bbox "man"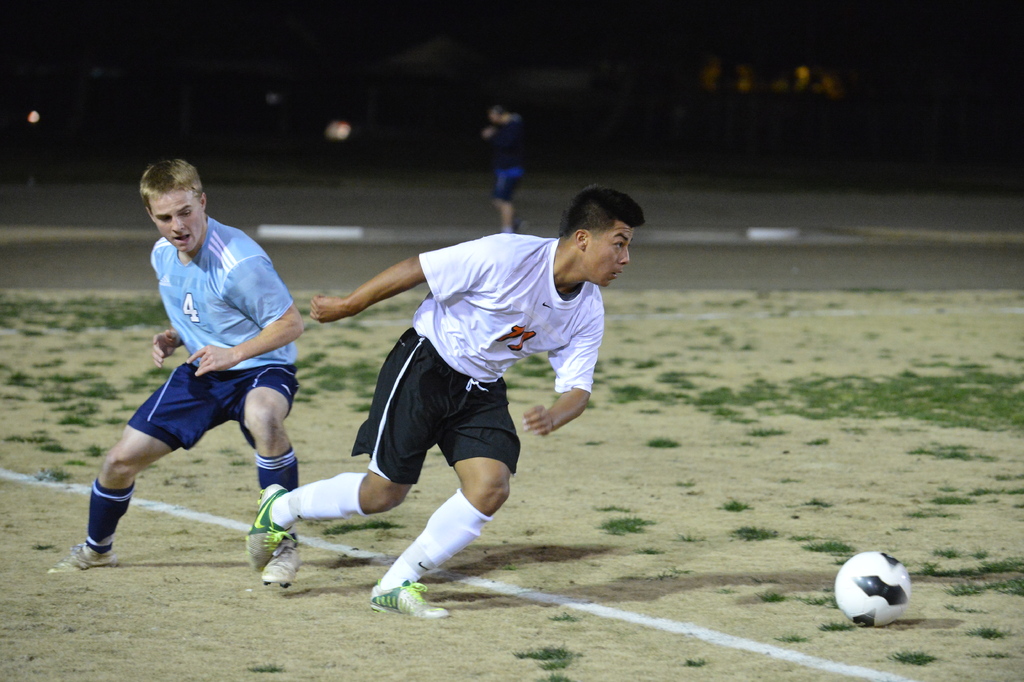
[240, 201, 634, 634]
